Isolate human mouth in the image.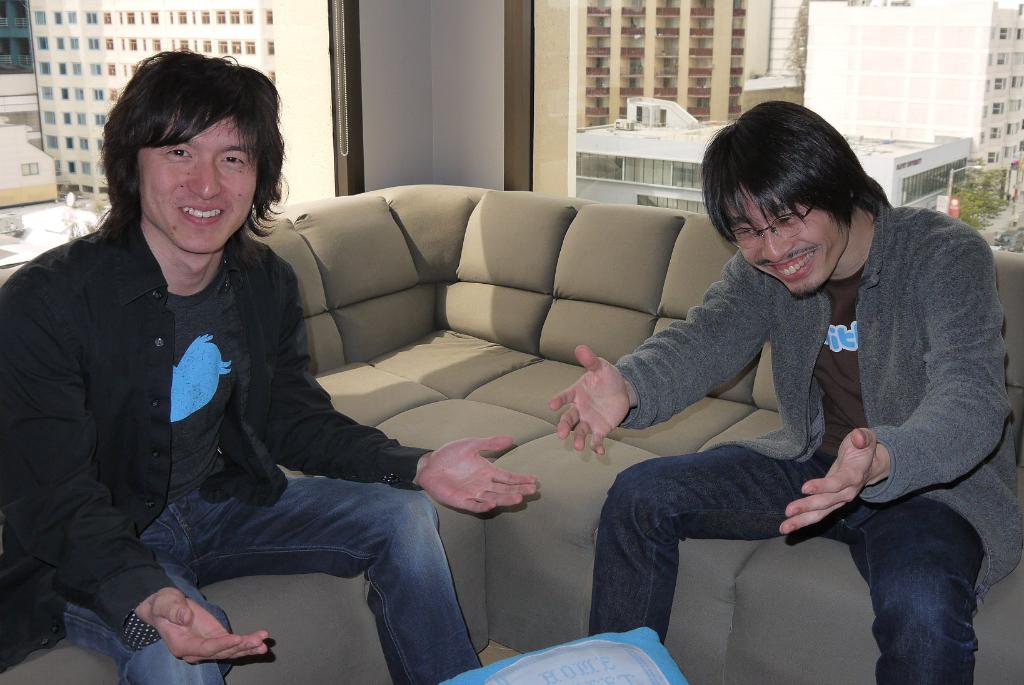
Isolated region: rect(766, 248, 820, 277).
